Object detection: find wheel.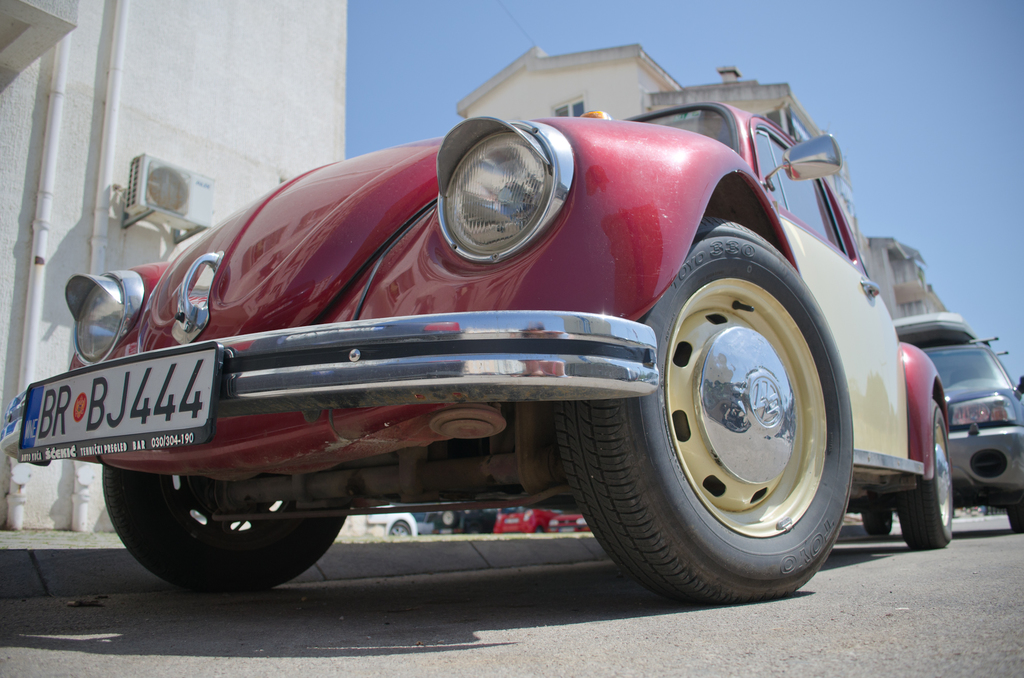
389:521:409:537.
